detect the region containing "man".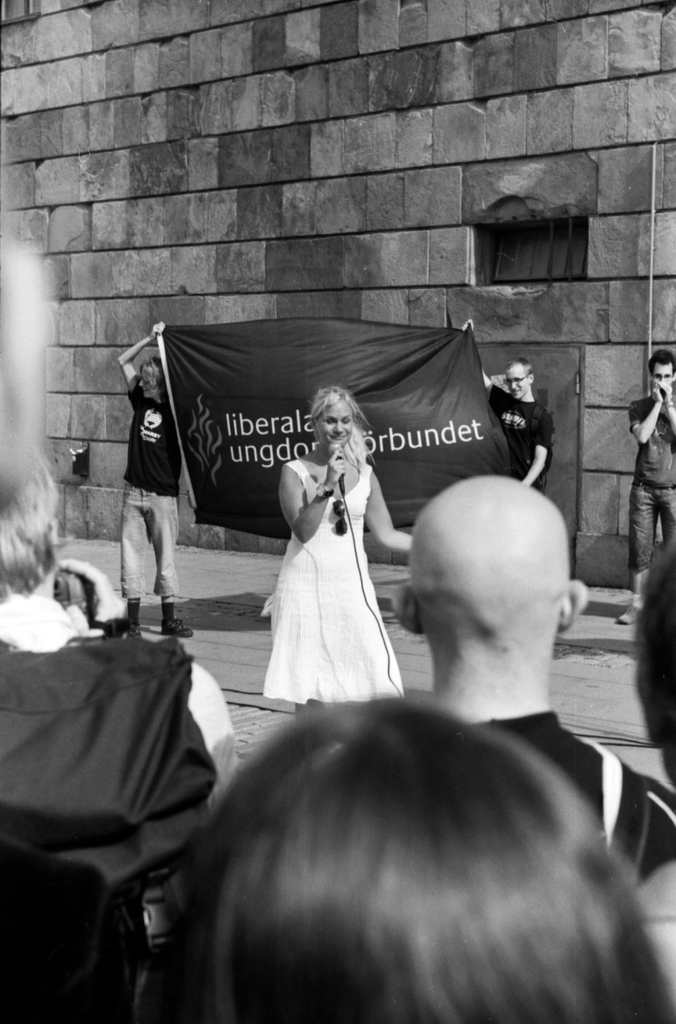
<bbox>0, 456, 239, 779</bbox>.
